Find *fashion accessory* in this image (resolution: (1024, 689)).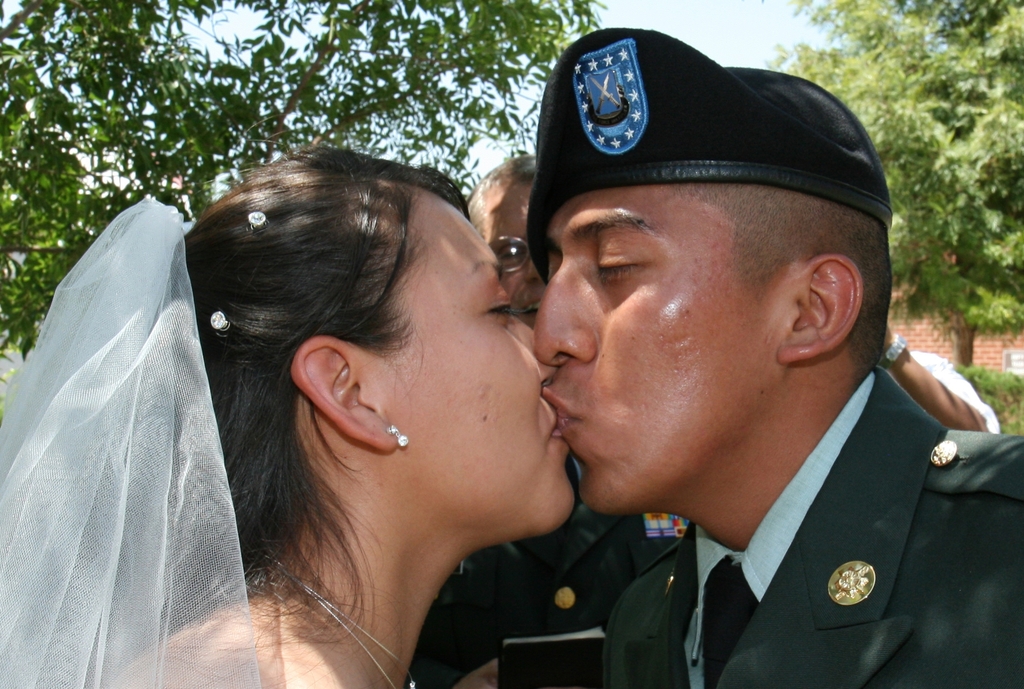
387/425/409/450.
